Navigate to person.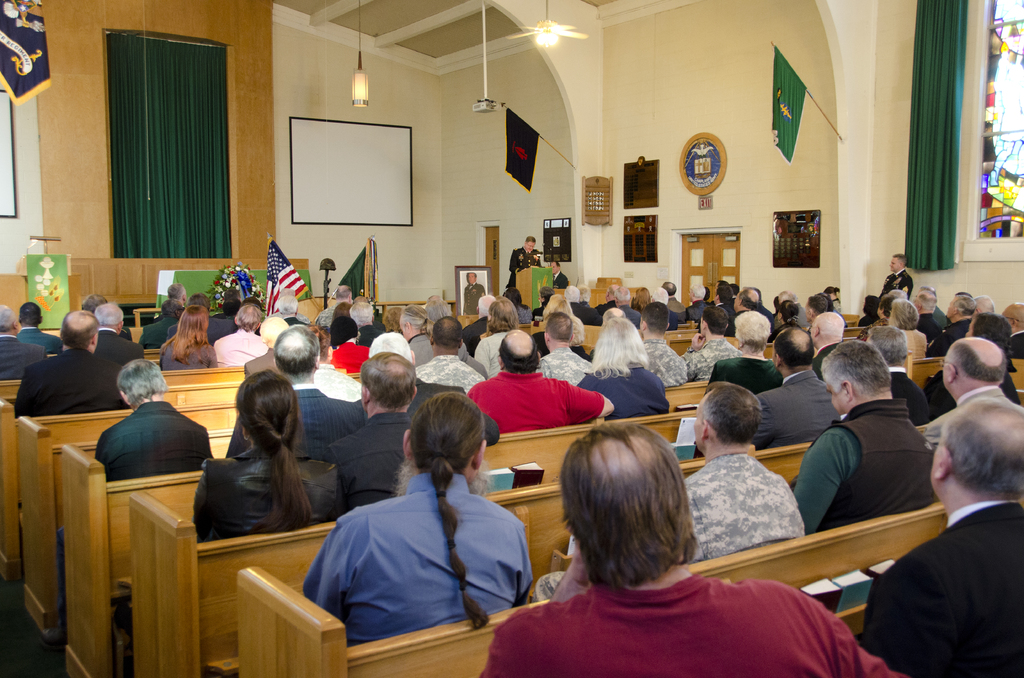
Navigation target: {"left": 502, "top": 419, "right": 908, "bottom": 677}.
